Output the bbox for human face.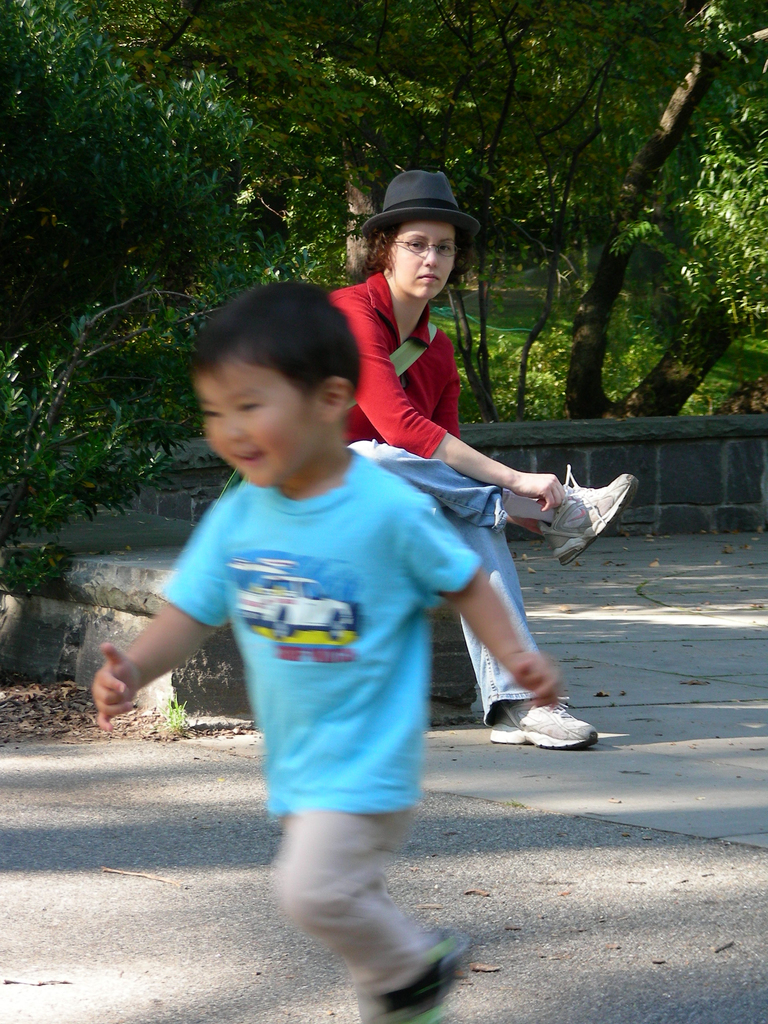
detection(205, 356, 315, 476).
